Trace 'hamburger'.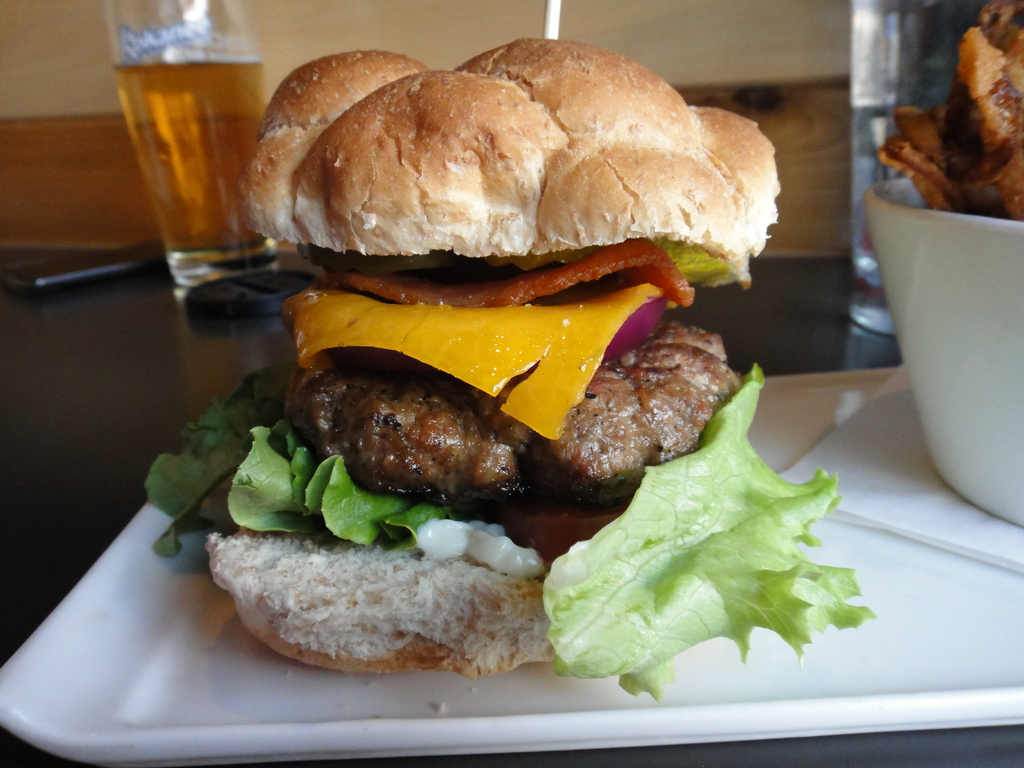
Traced to x1=144 y1=35 x2=878 y2=705.
